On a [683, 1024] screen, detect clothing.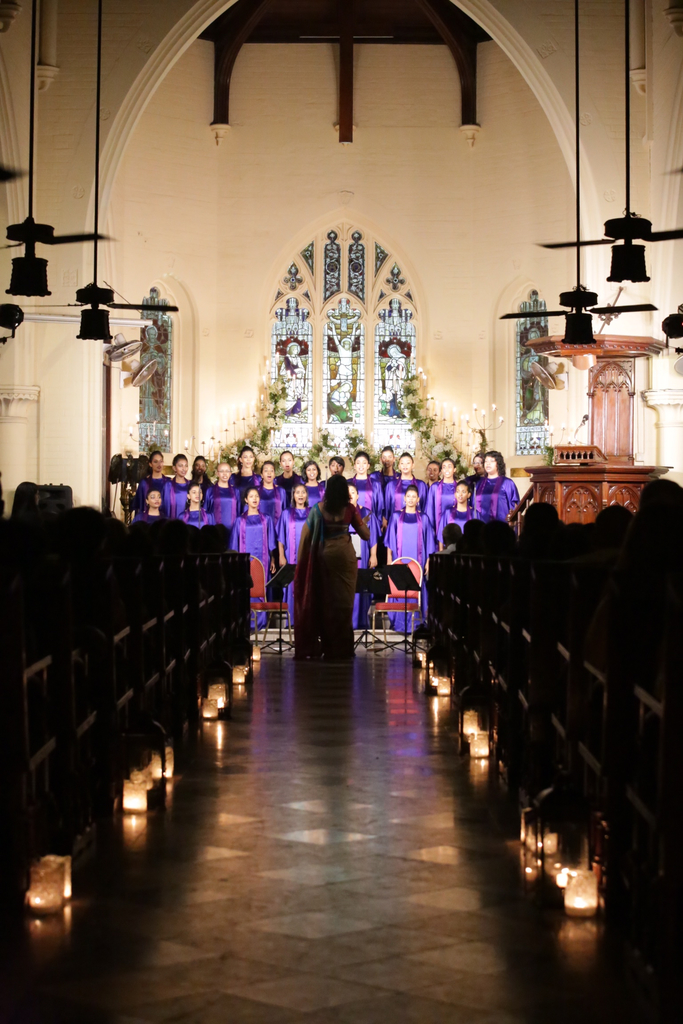
<region>391, 506, 438, 632</region>.
